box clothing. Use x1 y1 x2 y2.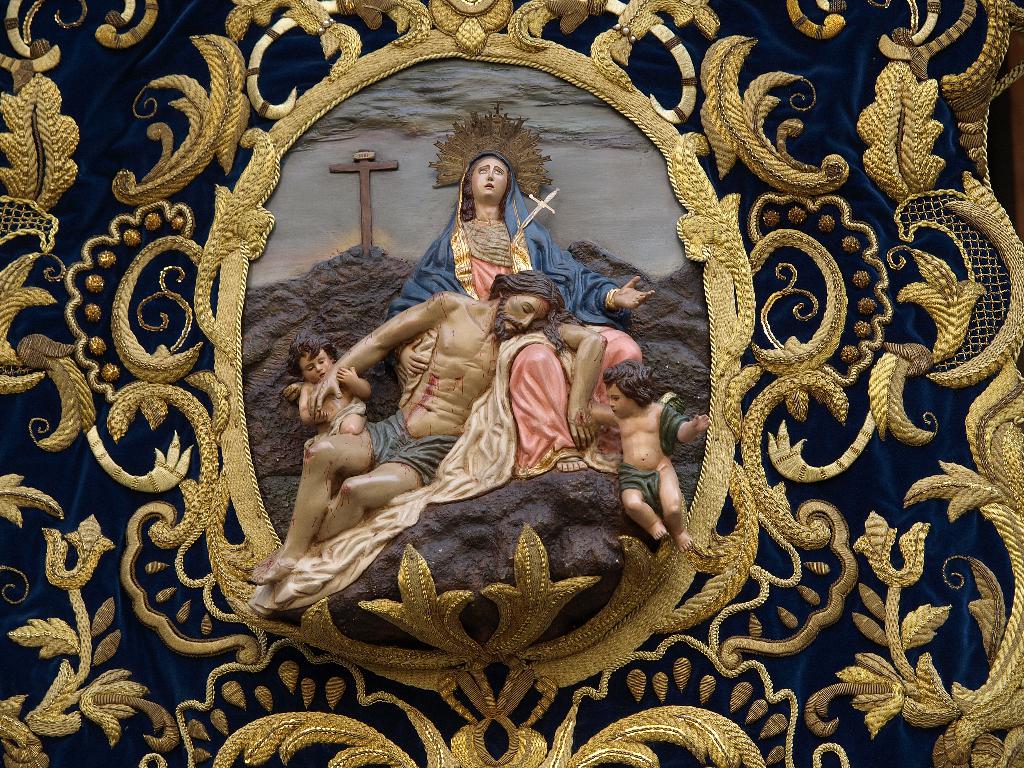
391 154 646 462.
